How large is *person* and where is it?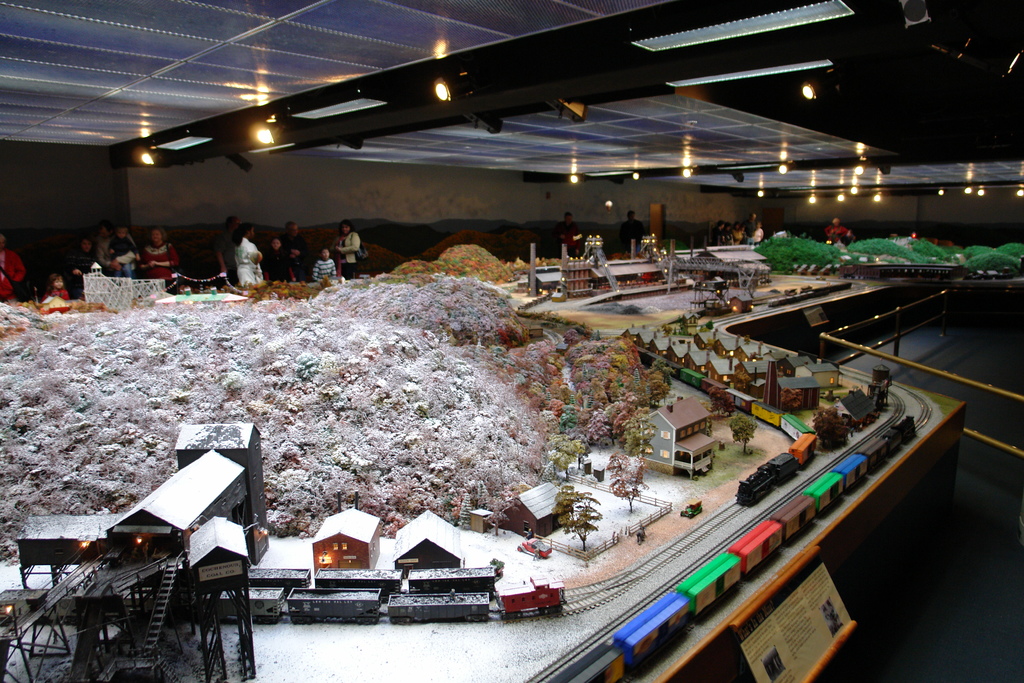
Bounding box: bbox(69, 236, 97, 277).
